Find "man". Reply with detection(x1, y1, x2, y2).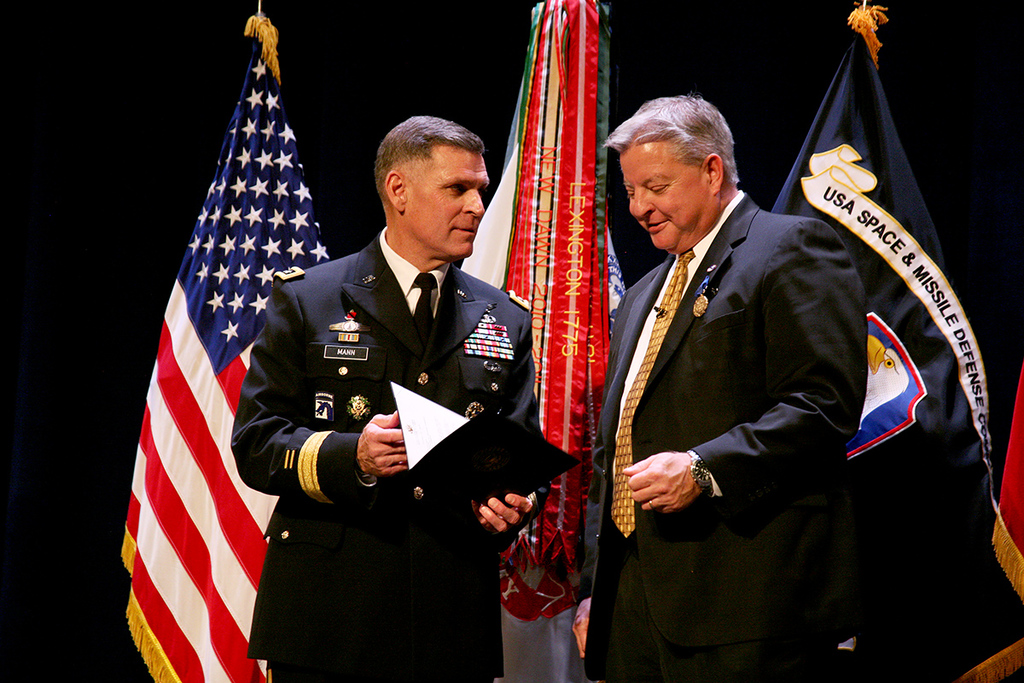
detection(582, 82, 905, 656).
